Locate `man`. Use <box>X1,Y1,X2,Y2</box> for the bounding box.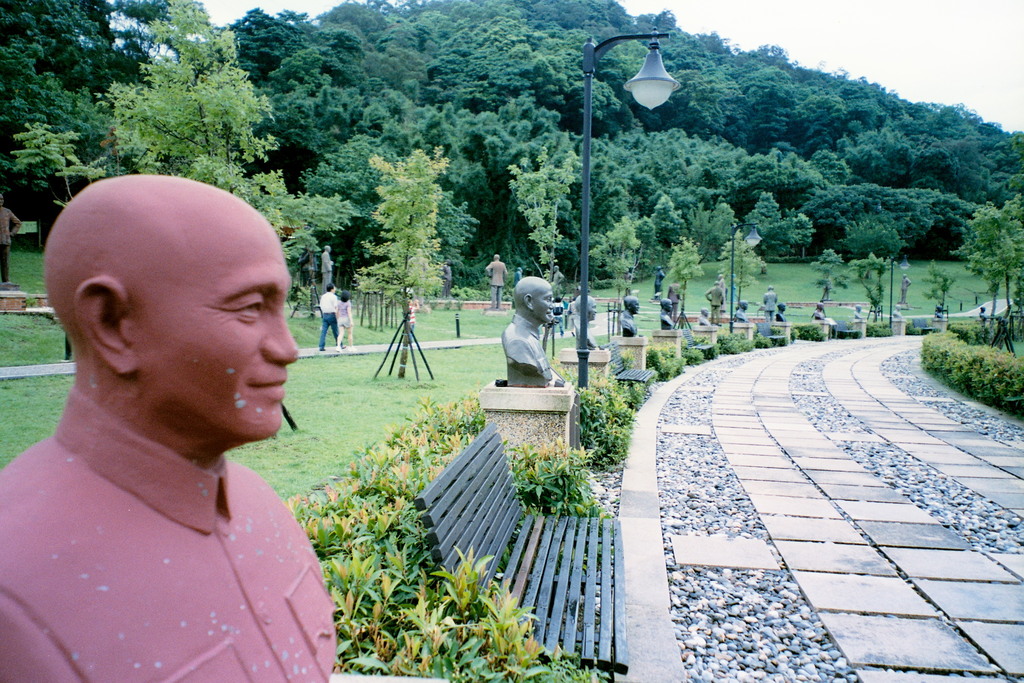
<box>653,265,662,297</box>.
